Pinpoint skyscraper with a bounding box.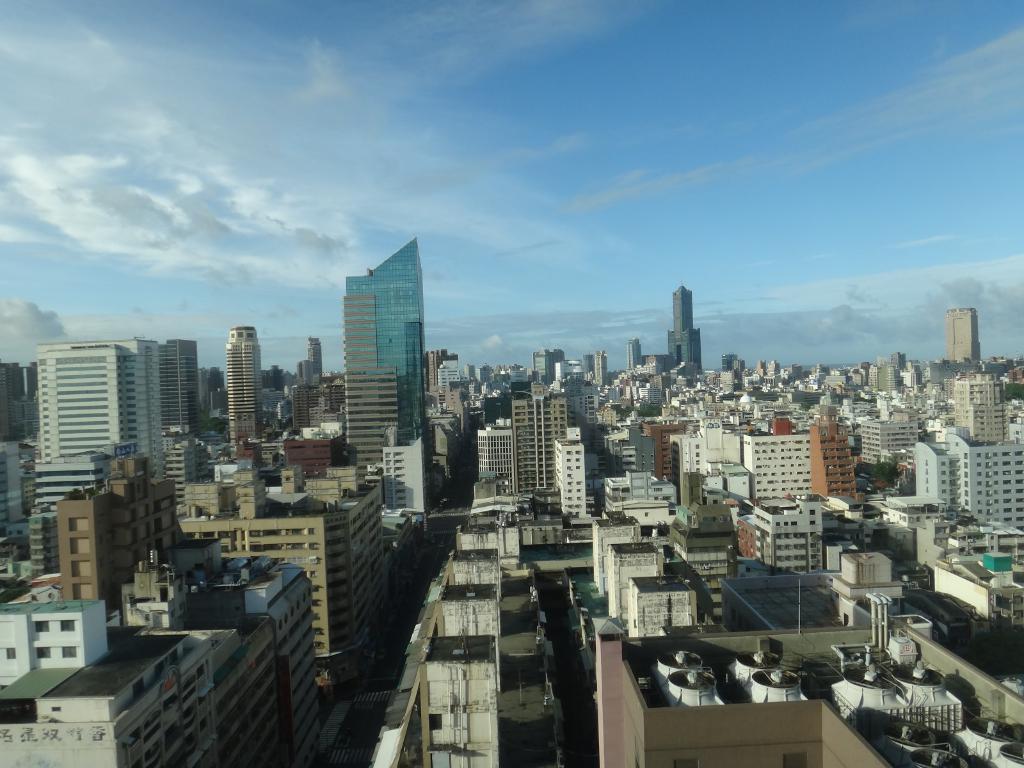
543,378,569,392.
